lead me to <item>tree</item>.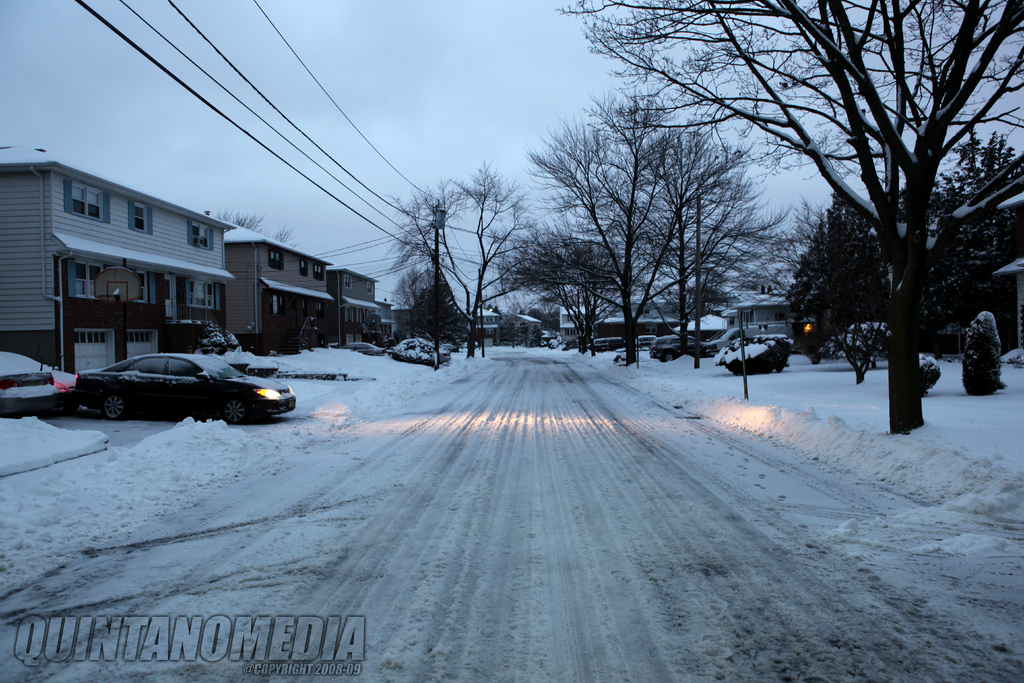
Lead to l=388, t=263, r=477, b=363.
